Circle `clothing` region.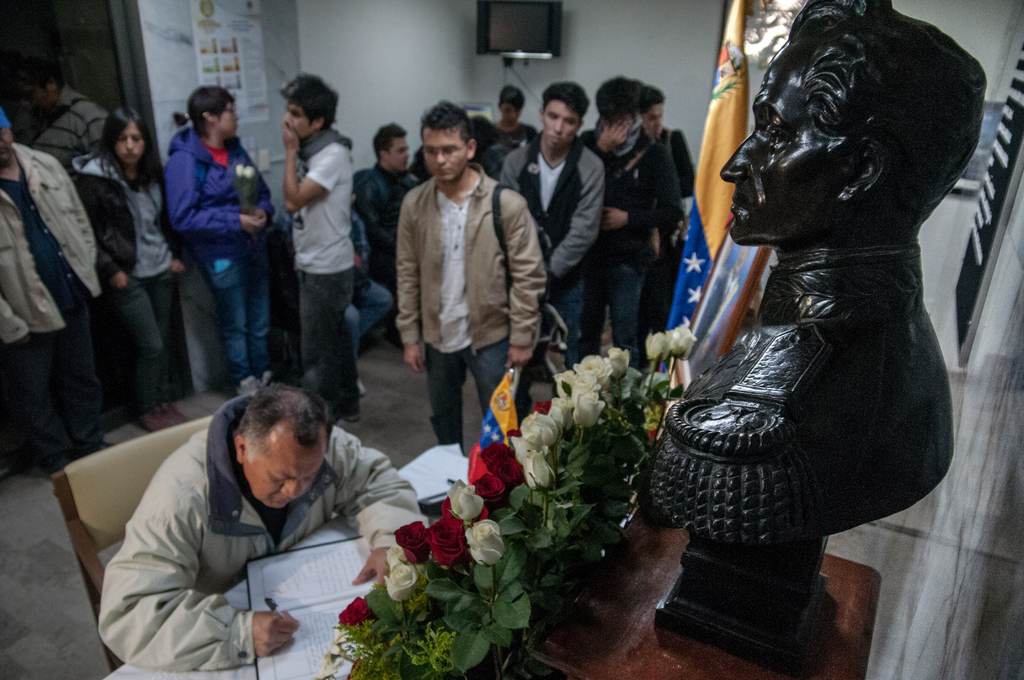
Region: 582,131,669,361.
